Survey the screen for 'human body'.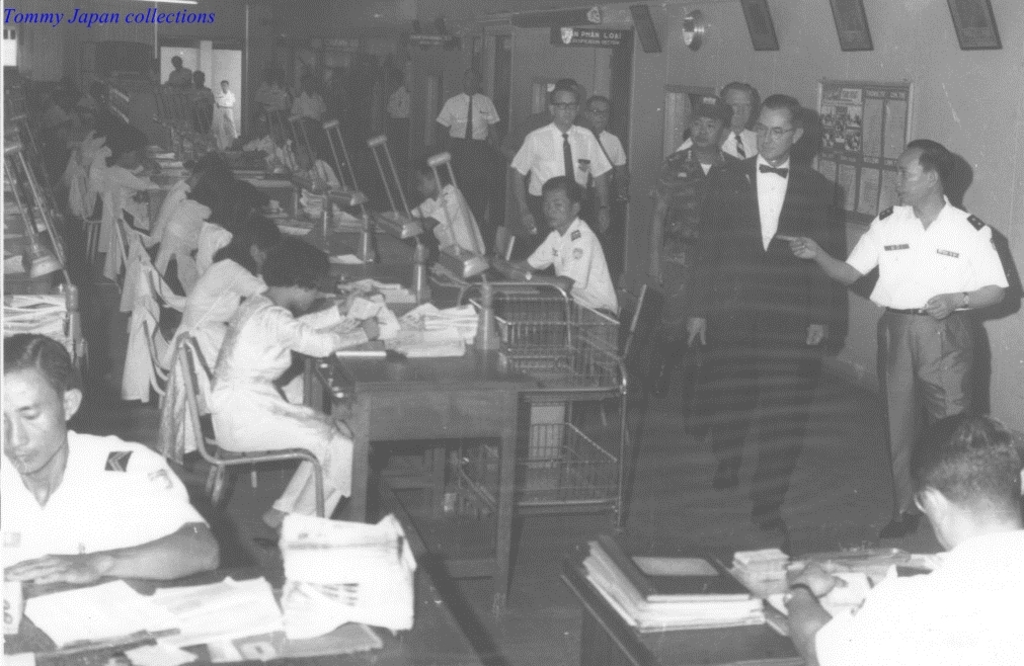
Survey found: {"x1": 435, "y1": 69, "x2": 500, "y2": 220}.
